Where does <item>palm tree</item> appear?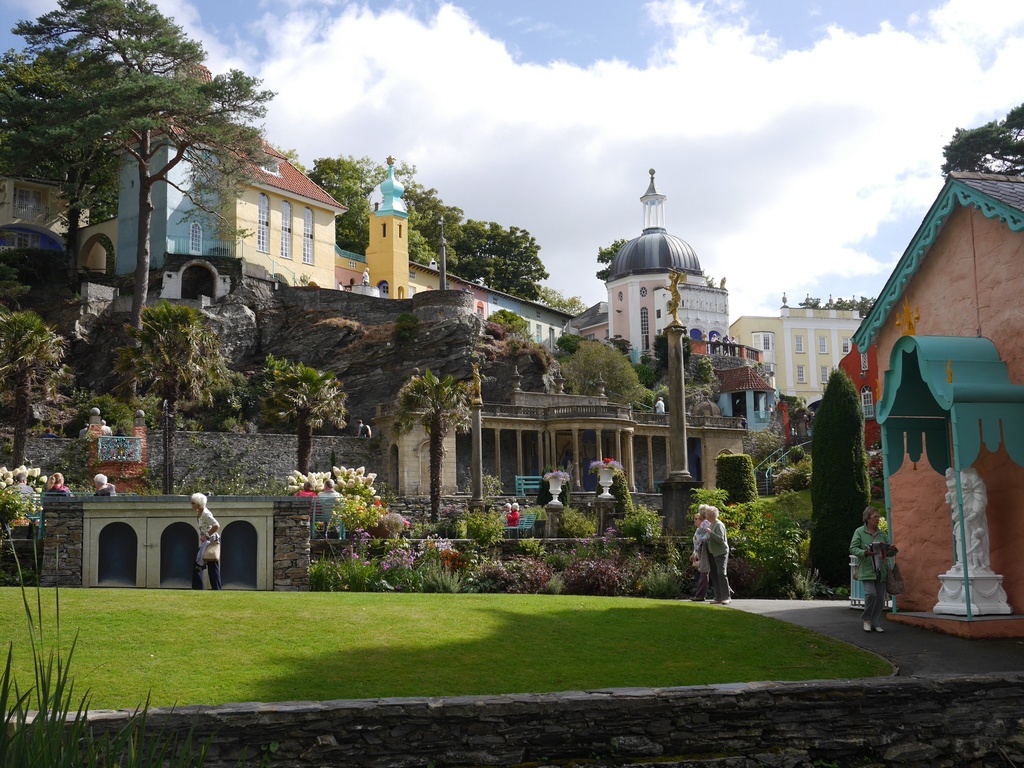
Appears at Rect(382, 365, 481, 533).
